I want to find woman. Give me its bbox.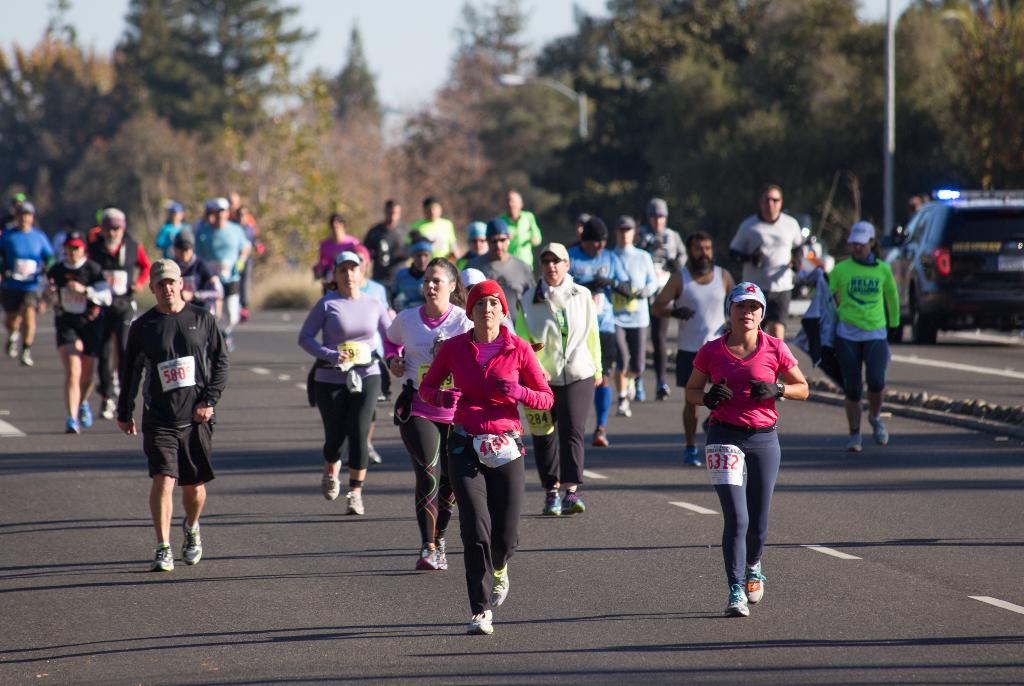
rect(382, 257, 479, 570).
